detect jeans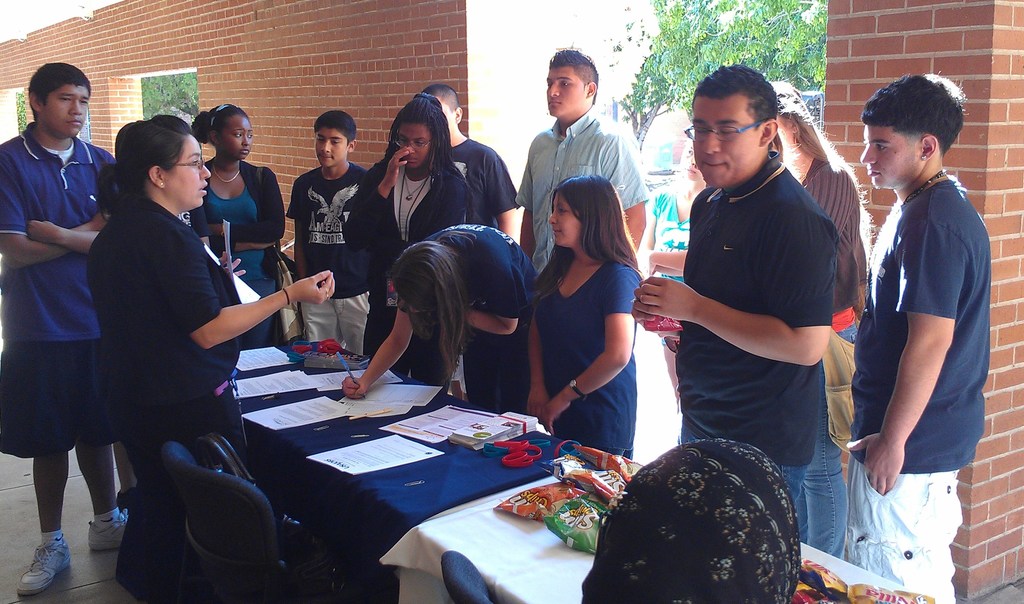
box=[674, 411, 813, 511]
